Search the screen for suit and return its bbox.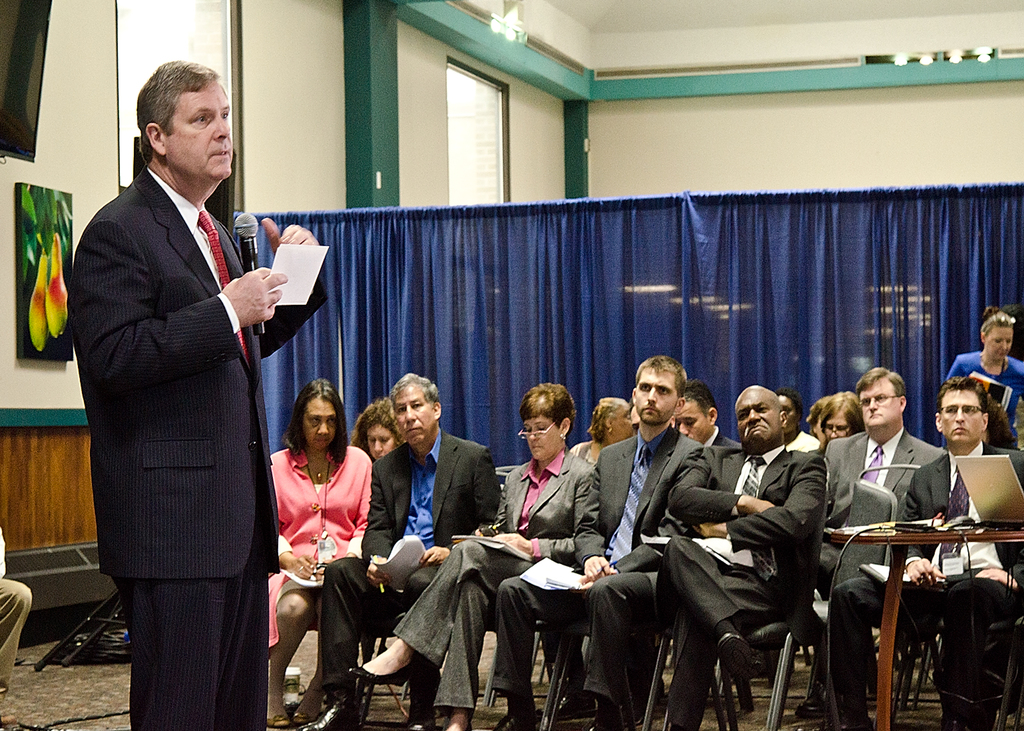
Found: 321/431/491/696.
